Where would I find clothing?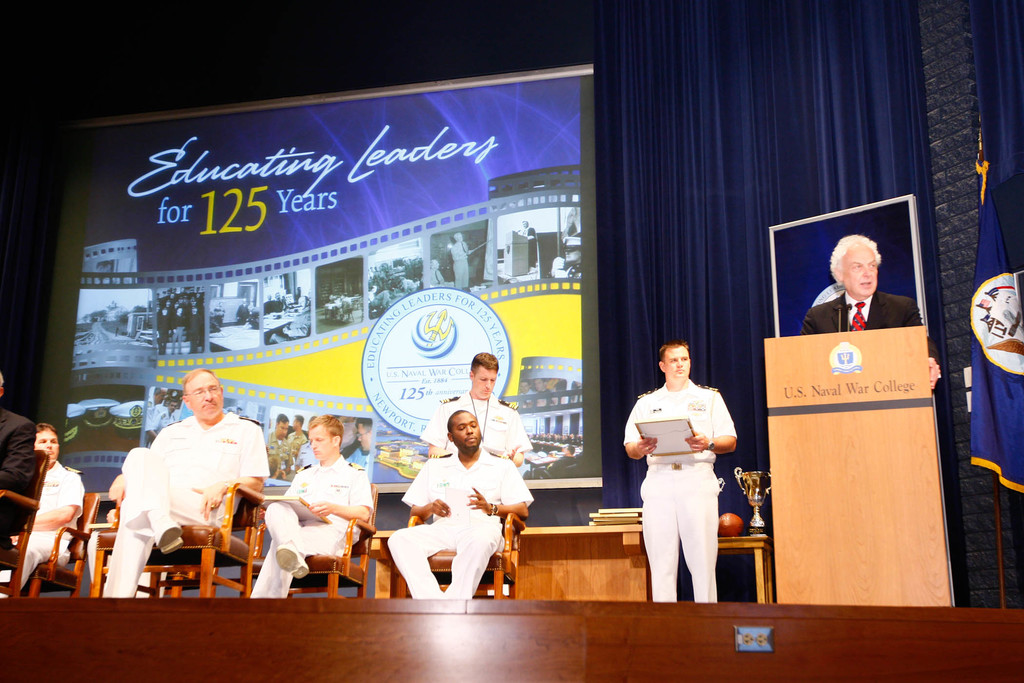
At x1=241, y1=458, x2=383, y2=595.
